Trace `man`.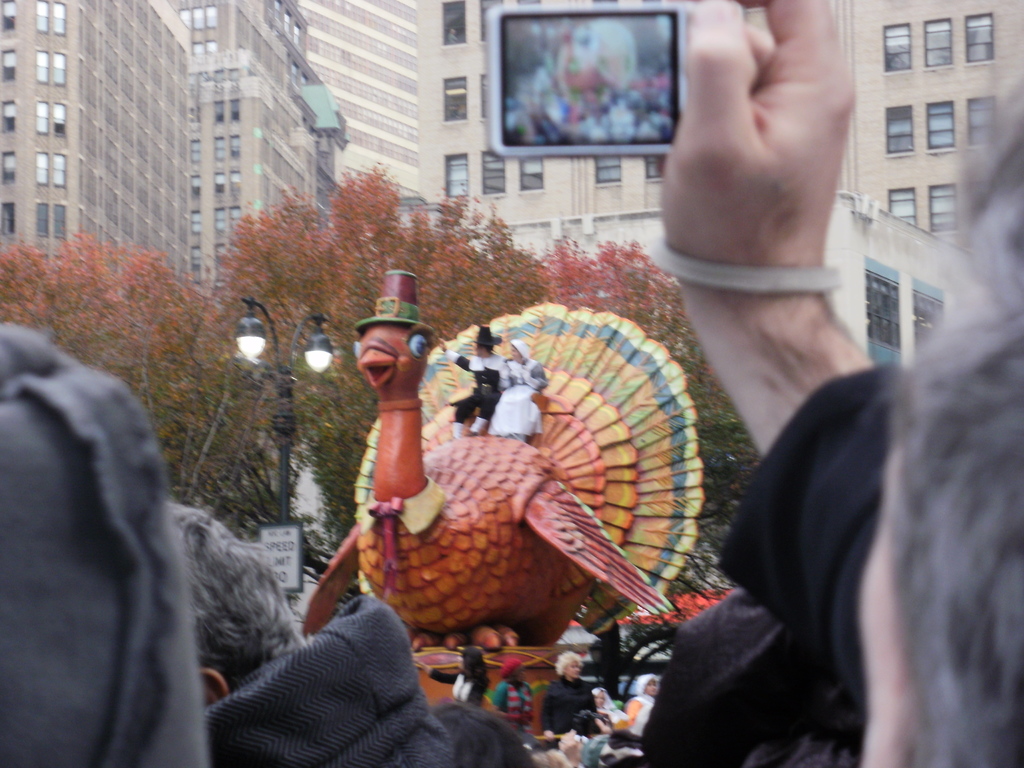
Traced to <bbox>177, 497, 445, 767</bbox>.
